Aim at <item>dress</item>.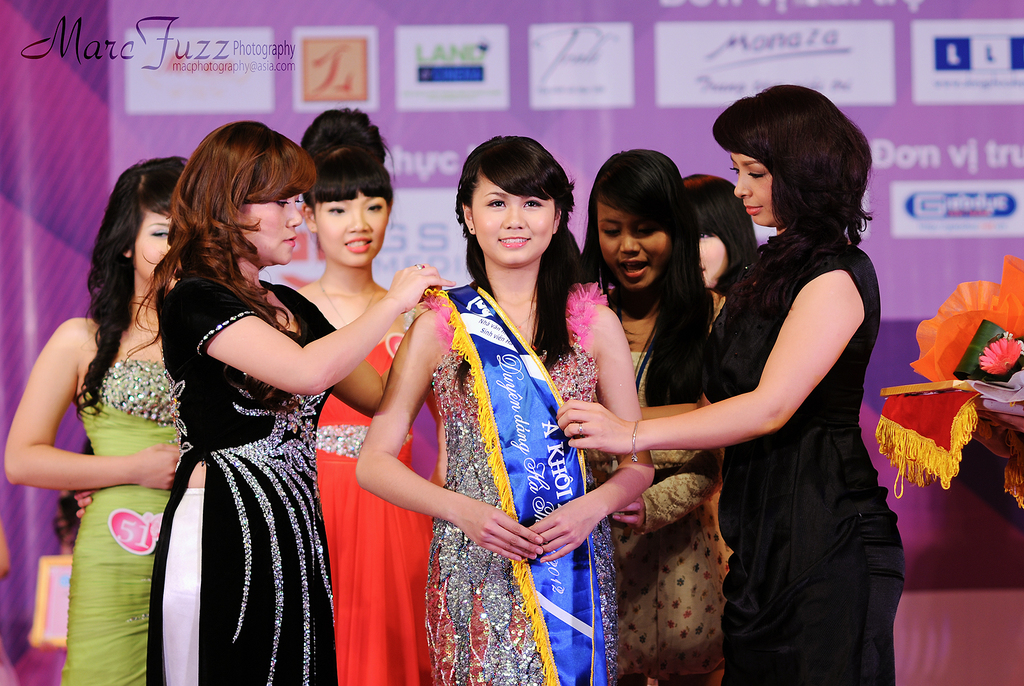
Aimed at locate(313, 331, 438, 685).
